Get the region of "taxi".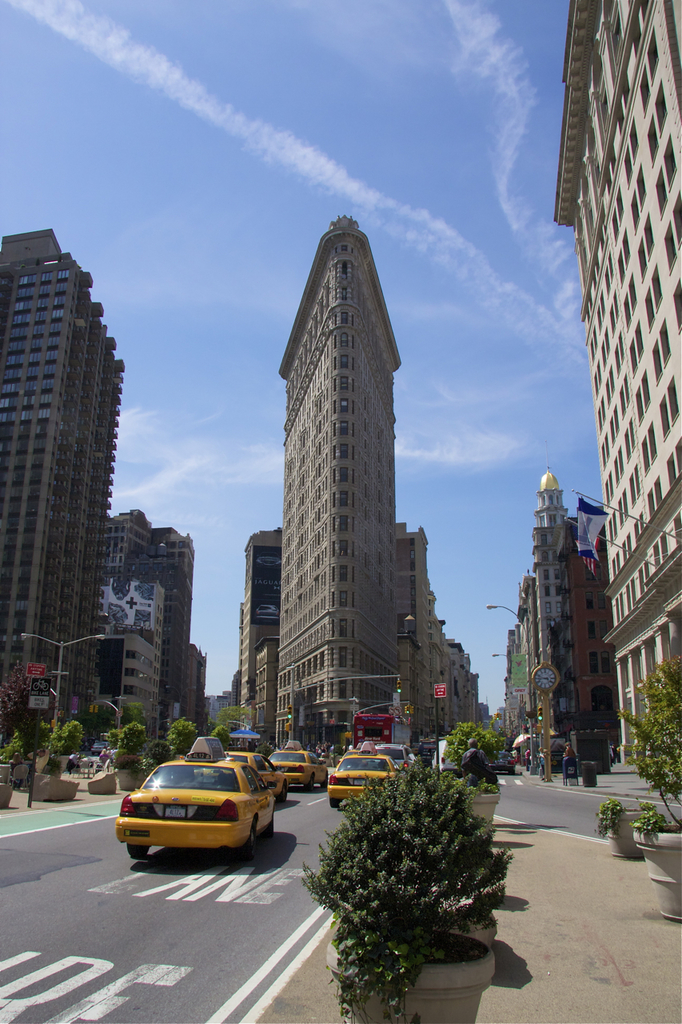
(329,738,394,804).
